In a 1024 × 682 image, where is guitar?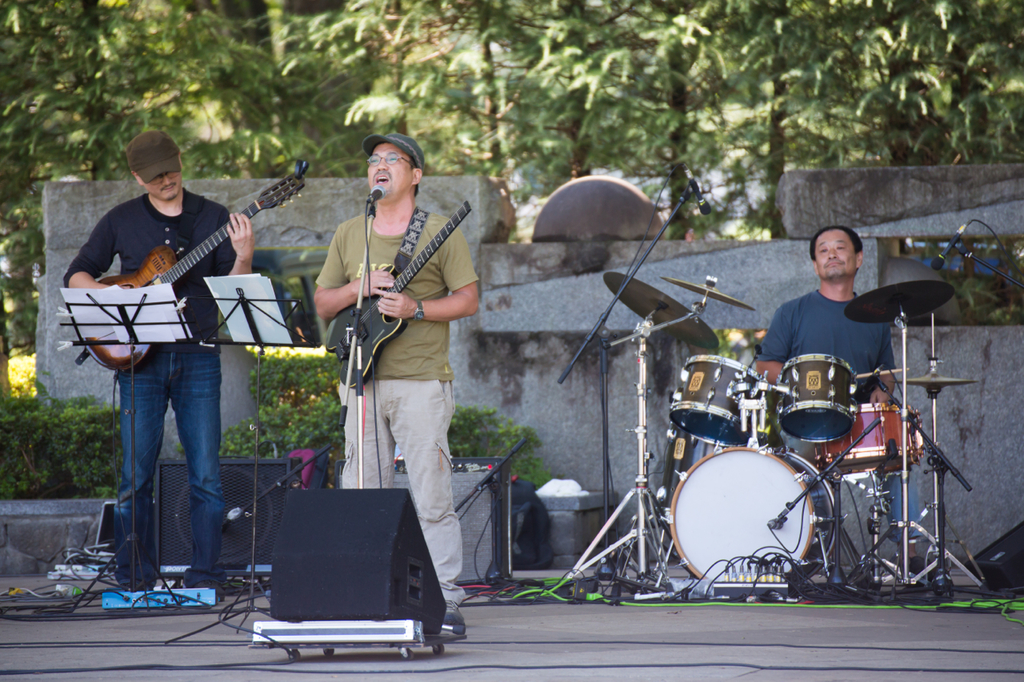
bbox=[326, 198, 474, 388].
